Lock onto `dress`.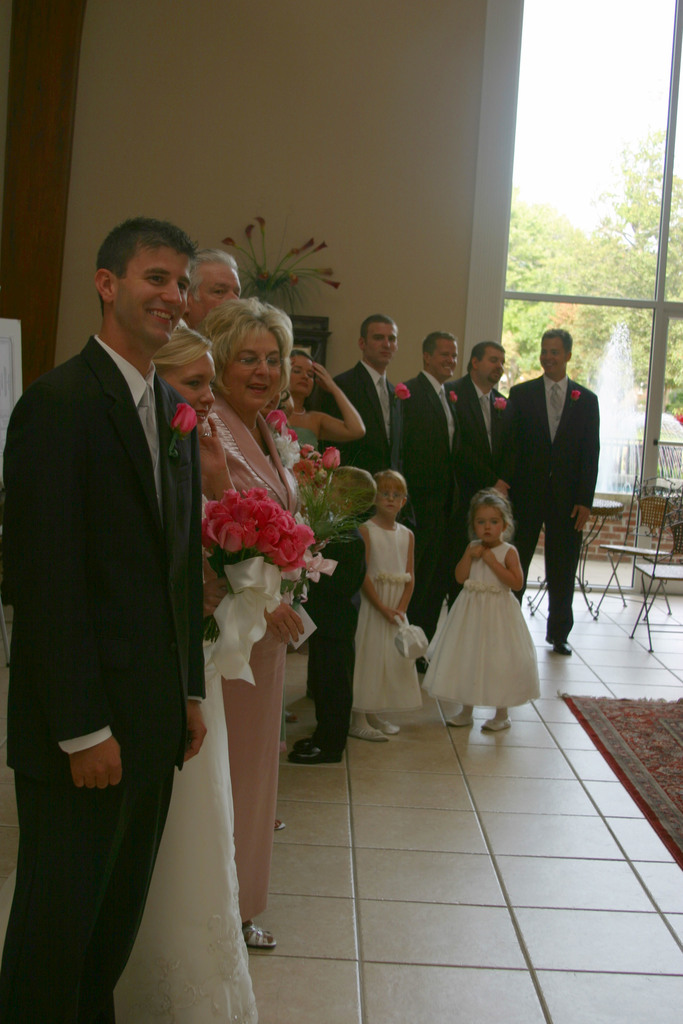
Locked: locate(429, 535, 539, 714).
